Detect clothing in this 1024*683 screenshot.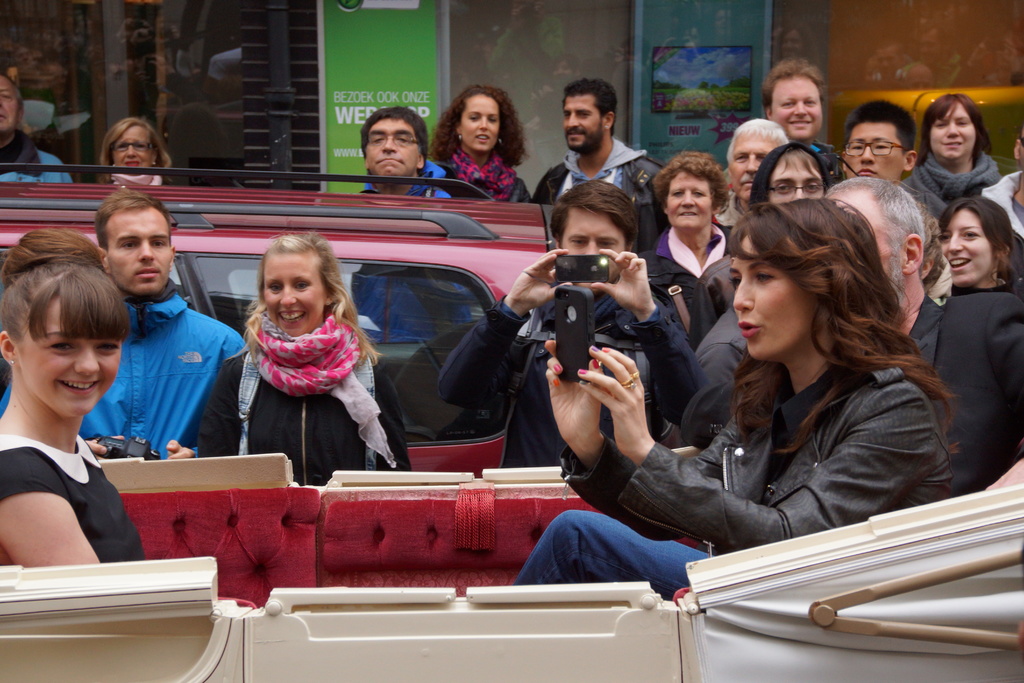
Detection: region(0, 129, 75, 188).
